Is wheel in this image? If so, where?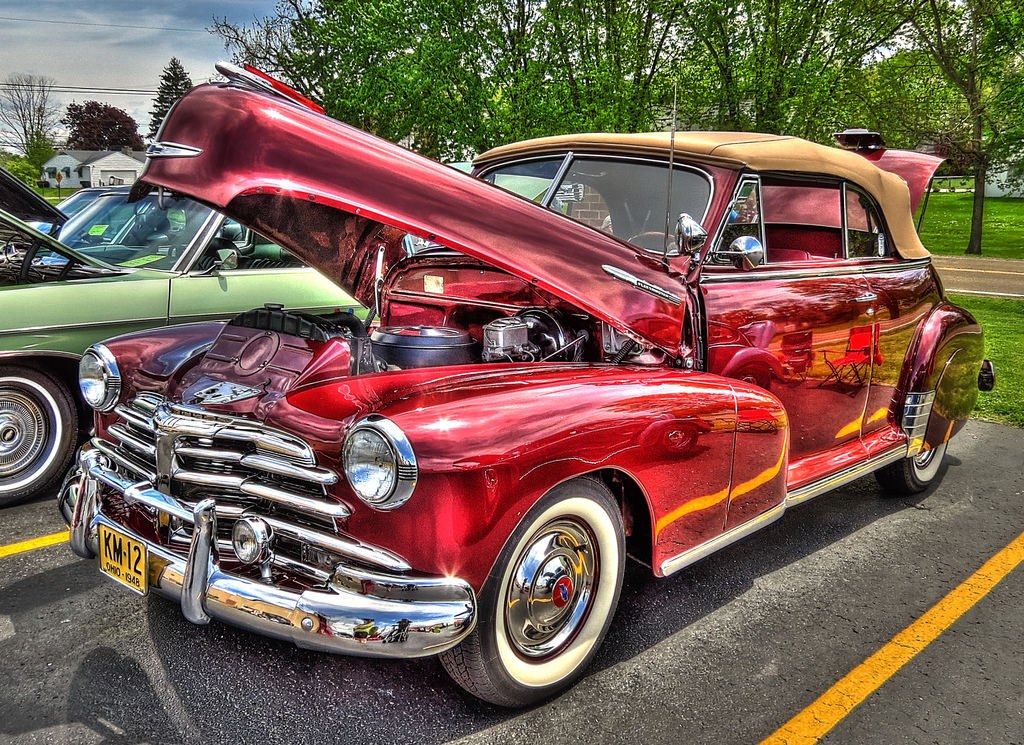
Yes, at <region>483, 503, 627, 696</region>.
